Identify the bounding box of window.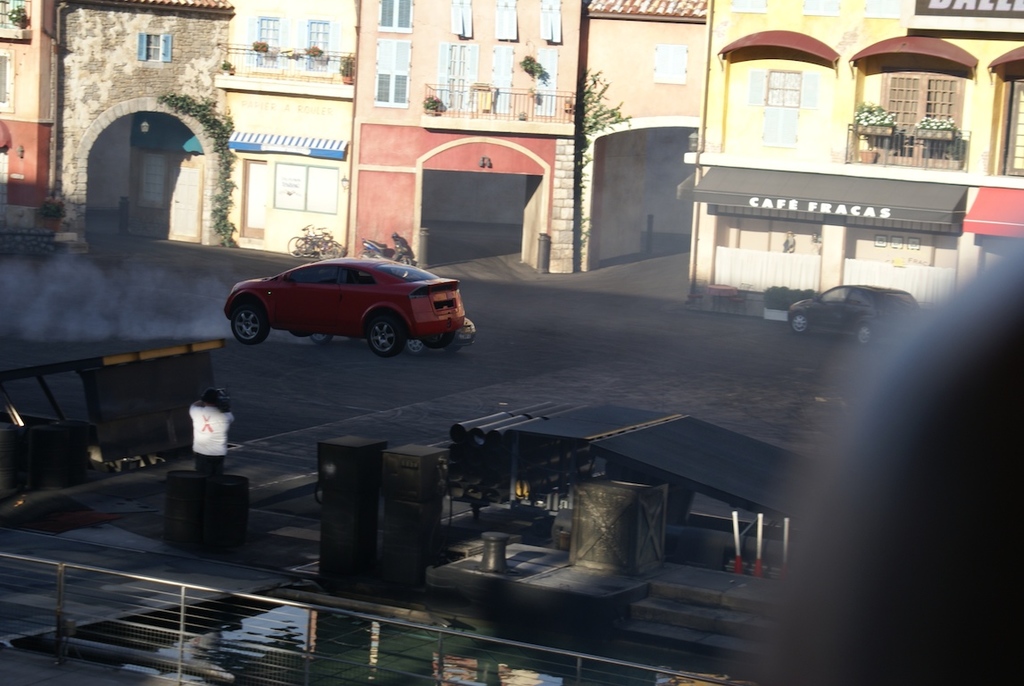
<bbox>995, 80, 1023, 168</bbox>.
